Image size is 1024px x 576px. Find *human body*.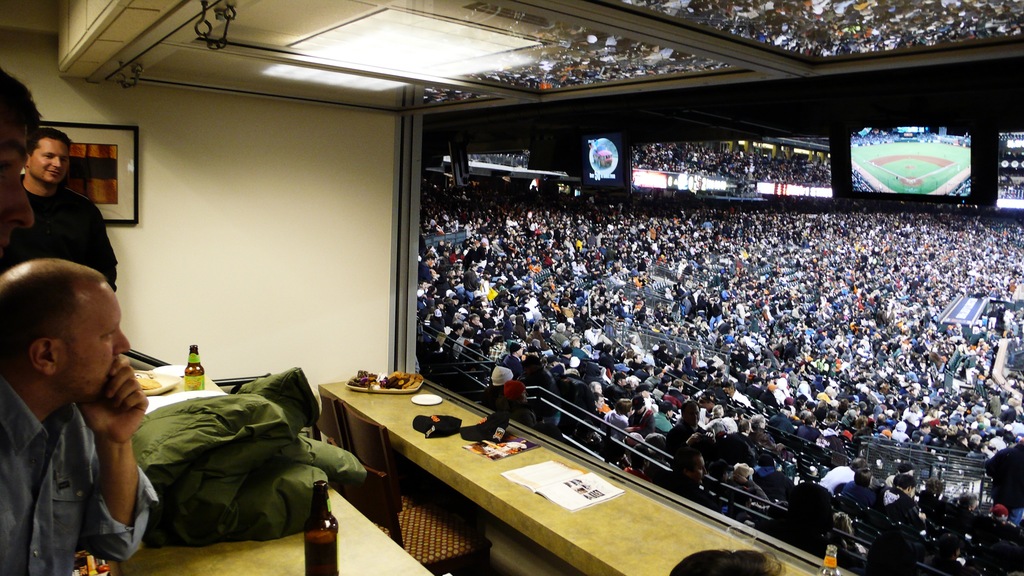
l=618, t=275, r=626, b=286.
